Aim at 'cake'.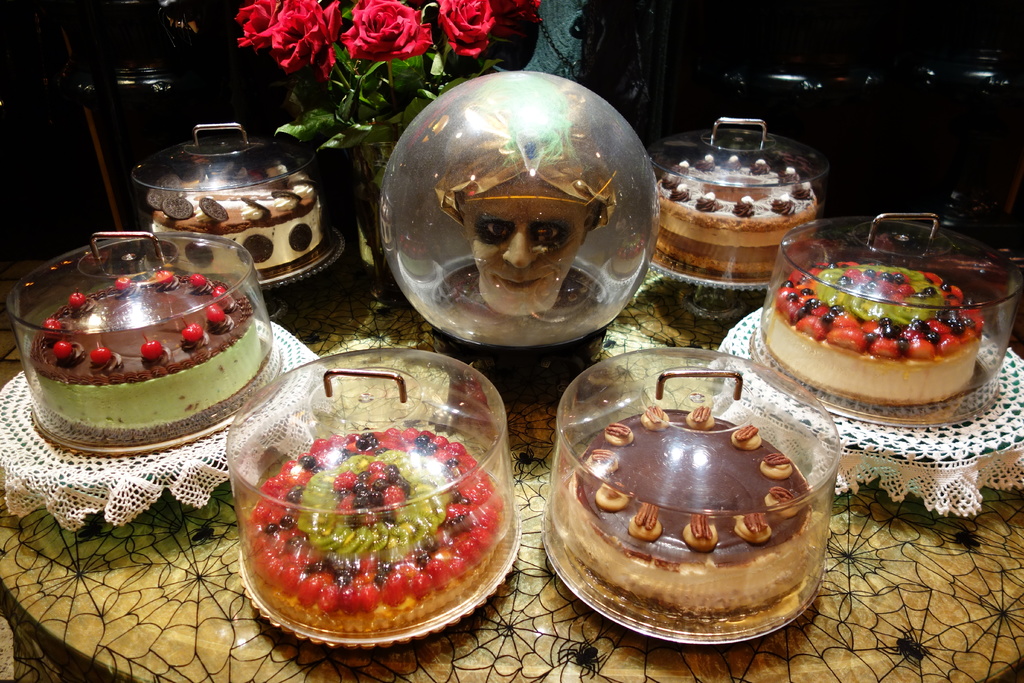
Aimed at 767:262:986:409.
